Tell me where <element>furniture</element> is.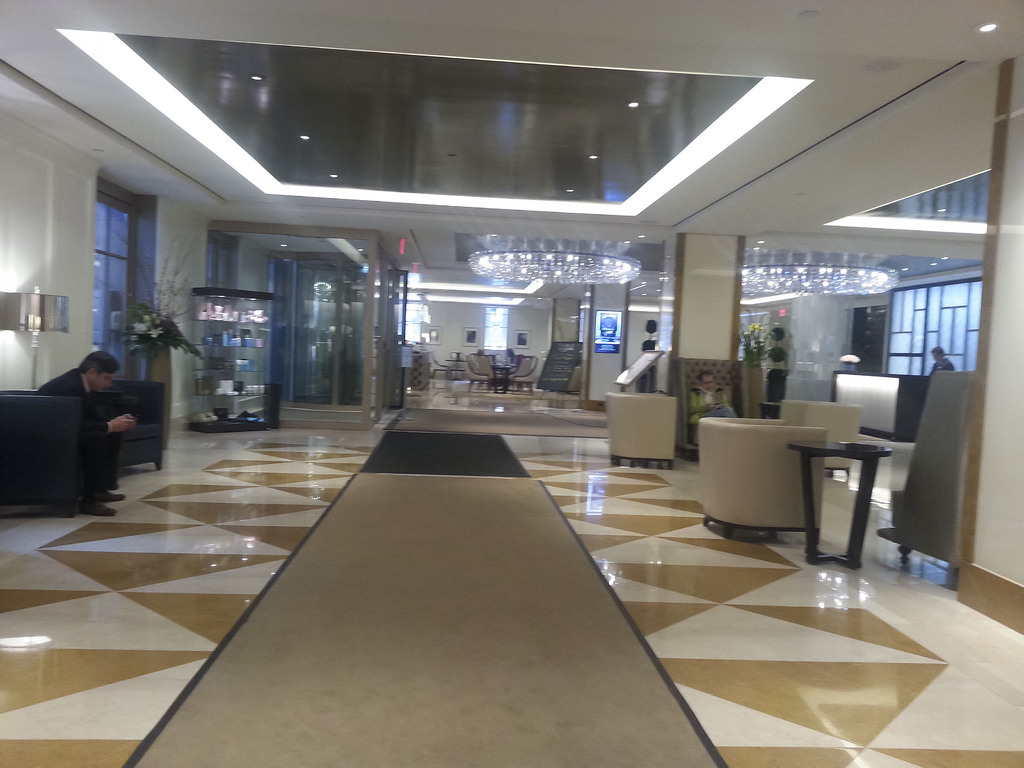
<element>furniture</element> is at rect(785, 438, 893, 569).
